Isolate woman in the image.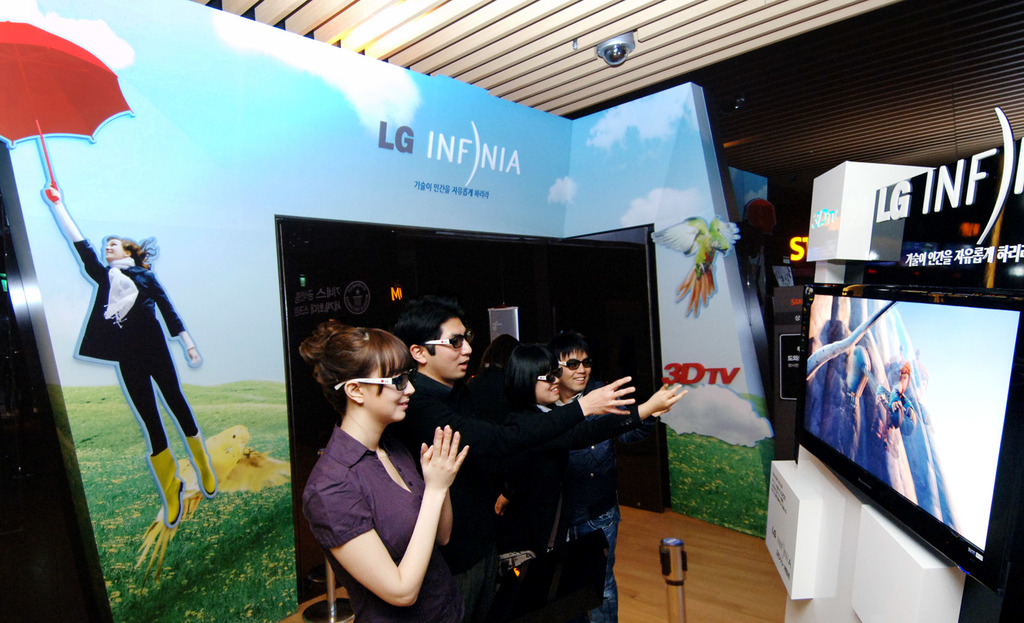
Isolated region: pyautogui.locateOnScreen(503, 339, 691, 622).
